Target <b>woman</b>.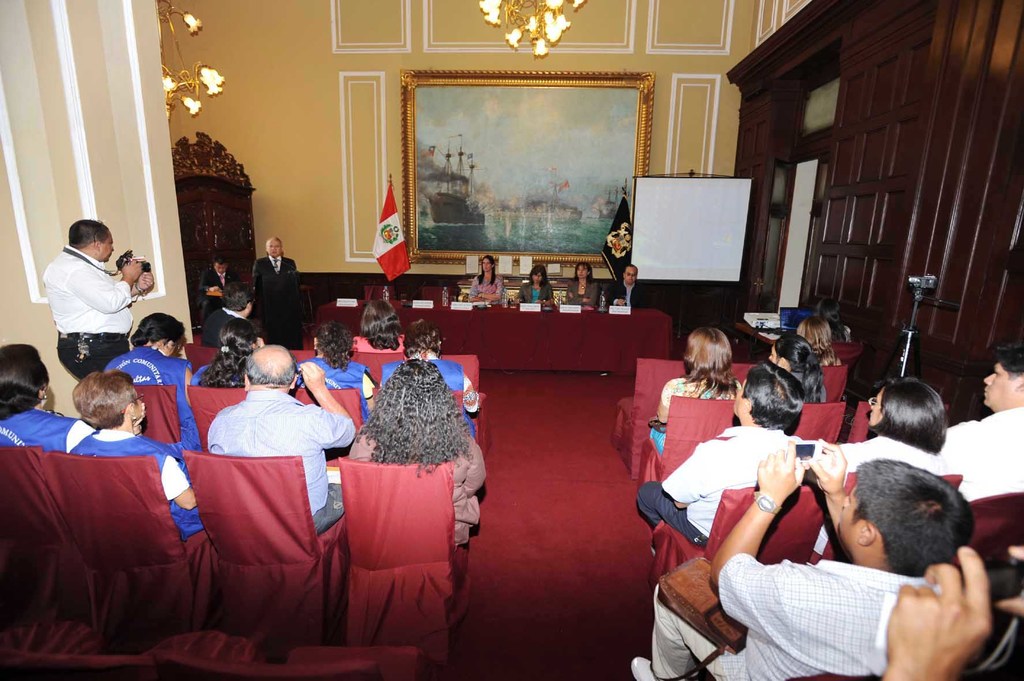
Target region: {"x1": 769, "y1": 335, "x2": 831, "y2": 408}.
